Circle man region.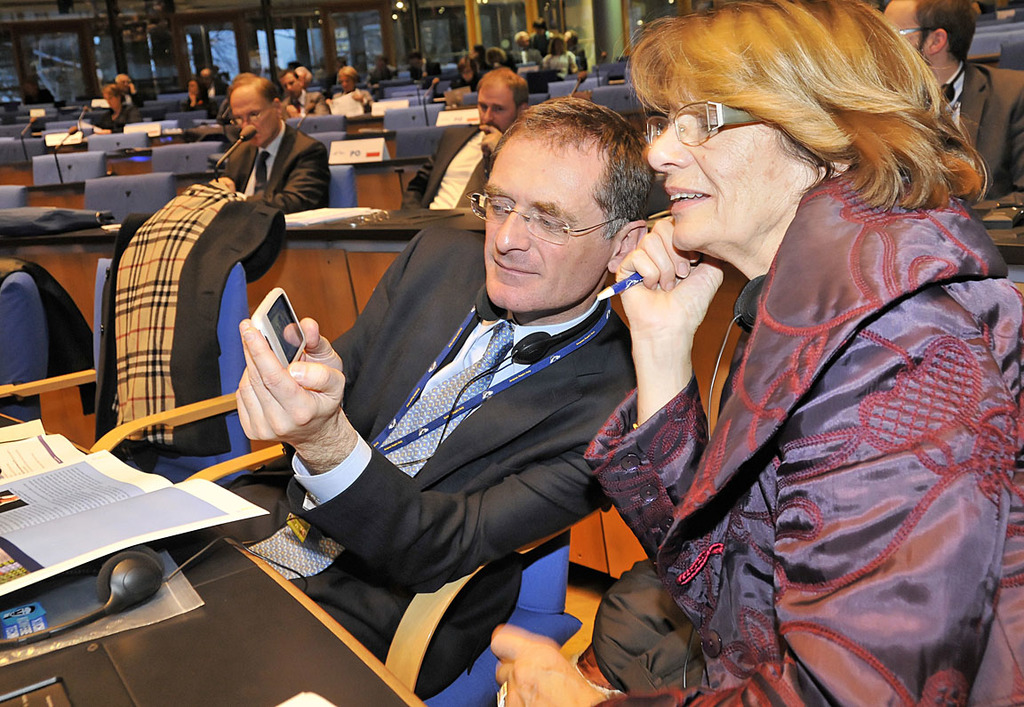
Region: x1=114, y1=75, x2=140, y2=107.
